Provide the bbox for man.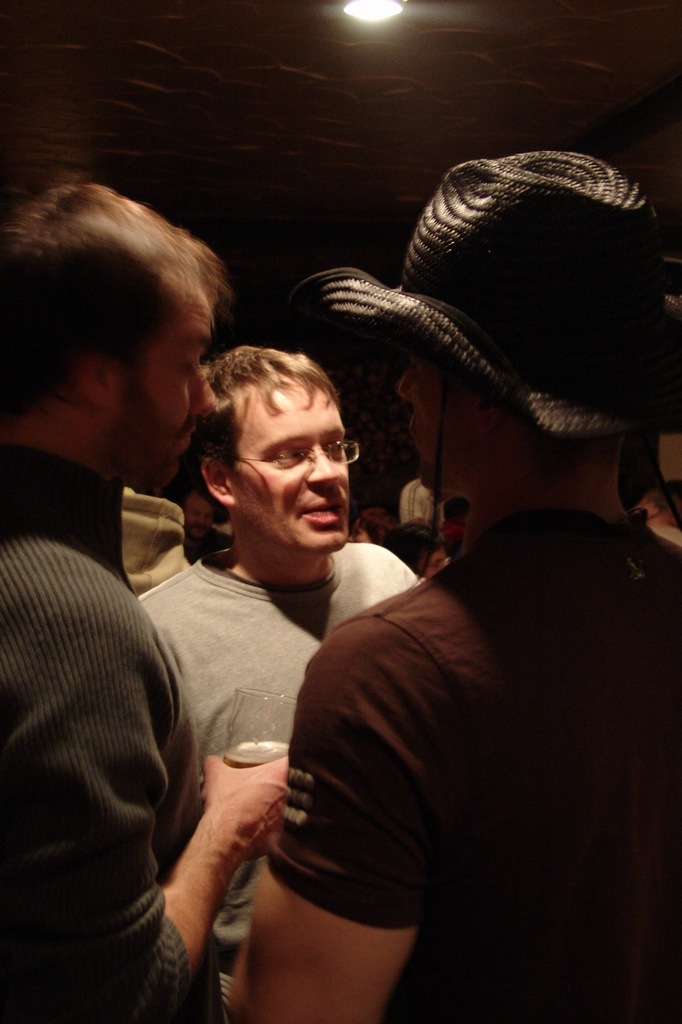
(3,188,293,1023).
